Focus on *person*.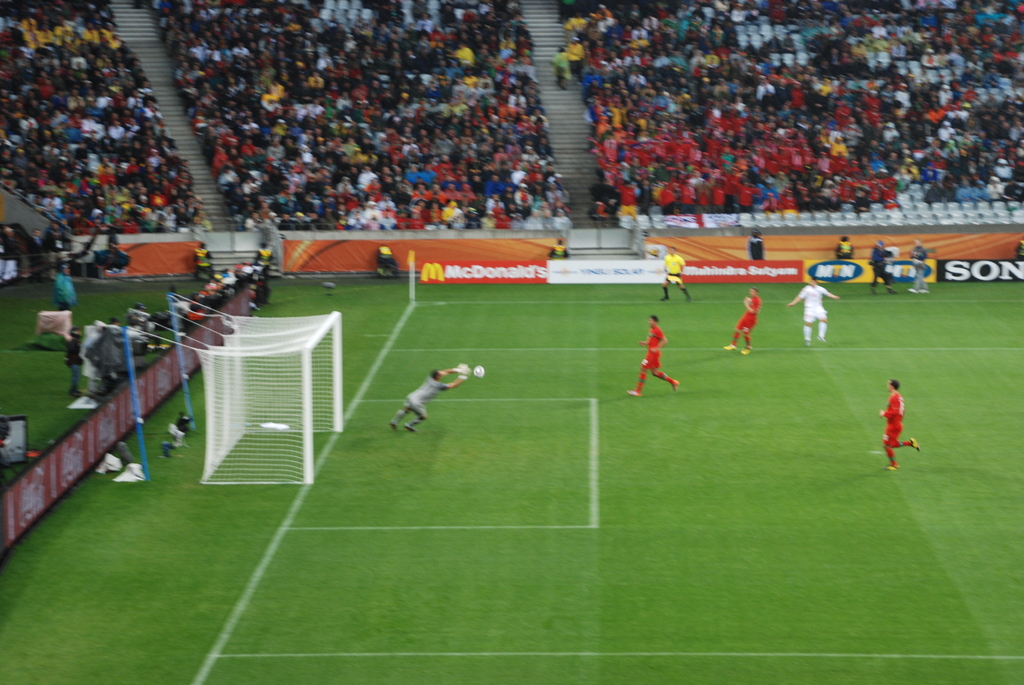
Focused at bbox=[632, 313, 678, 390].
